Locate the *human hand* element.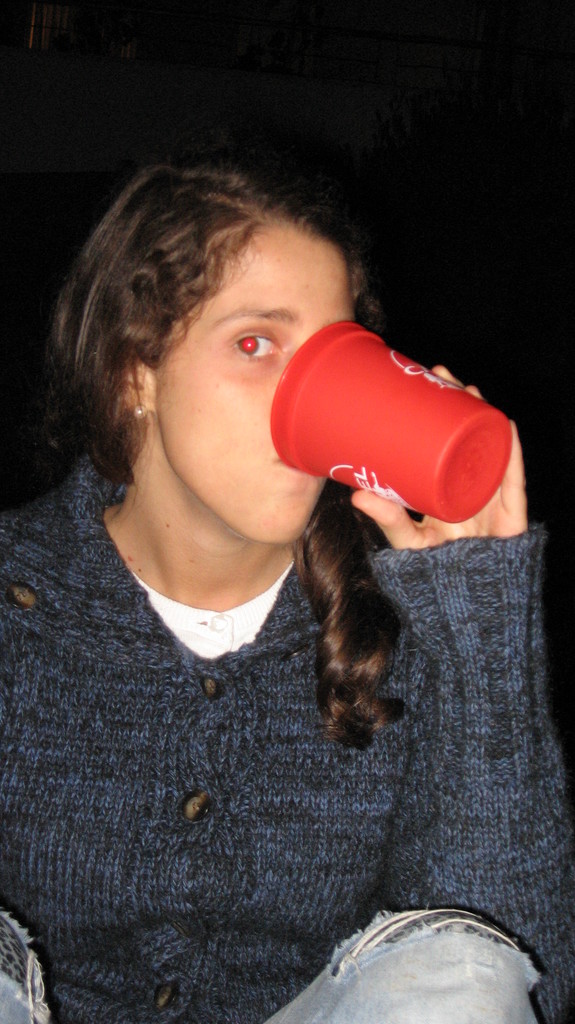
Element bbox: 348/360/529/544.
